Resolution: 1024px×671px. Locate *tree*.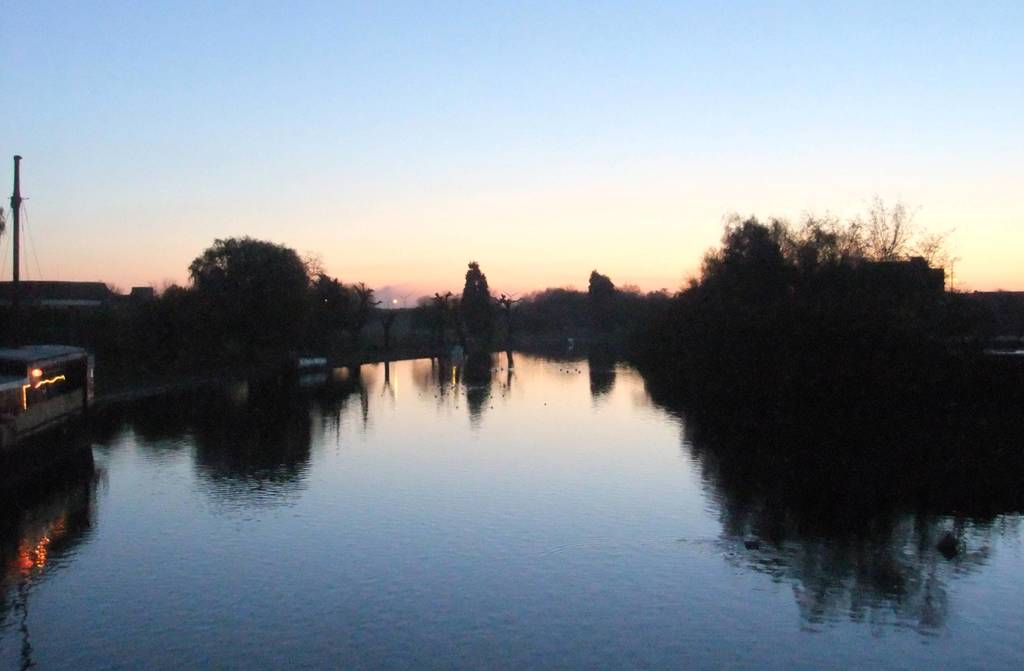
154/213/344/376.
